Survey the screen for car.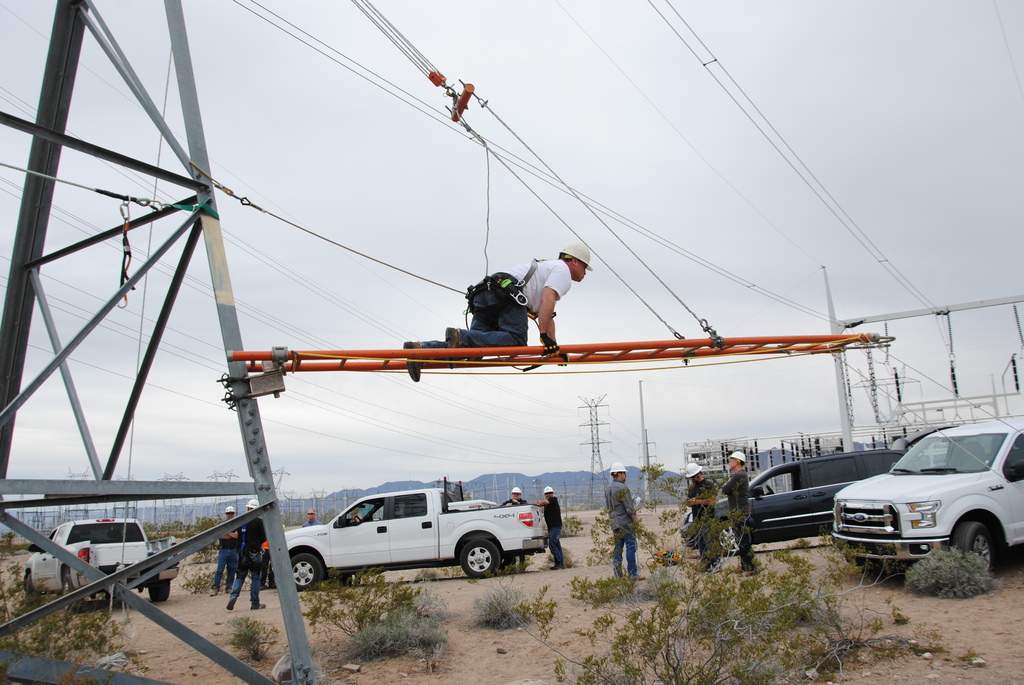
Survey found: 19 518 173 609.
